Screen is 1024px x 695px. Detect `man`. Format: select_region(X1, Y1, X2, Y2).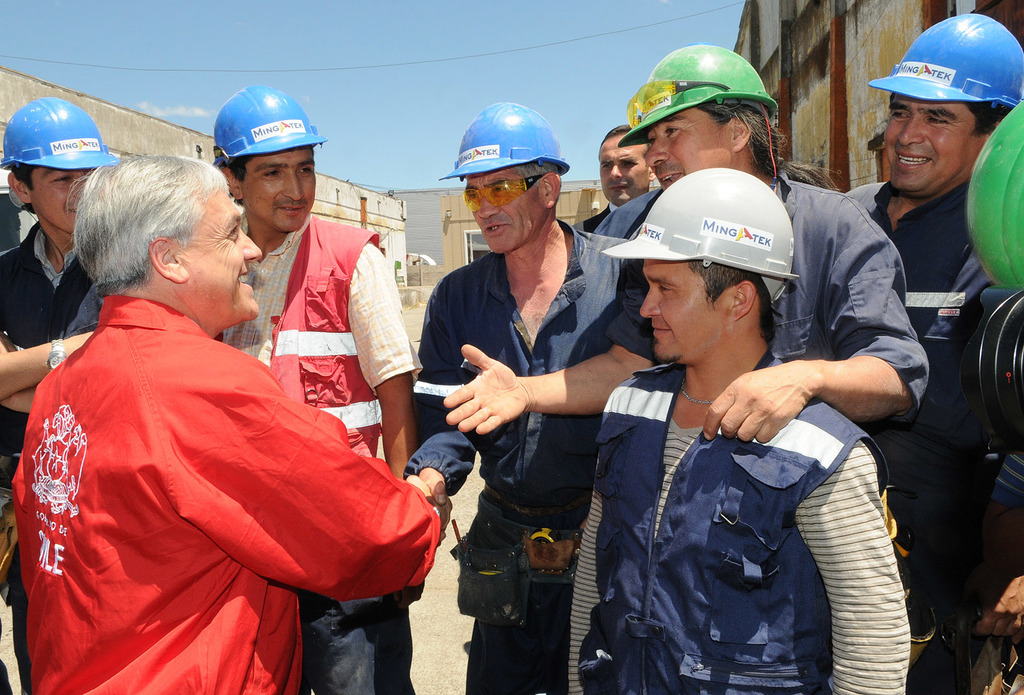
select_region(576, 122, 656, 234).
